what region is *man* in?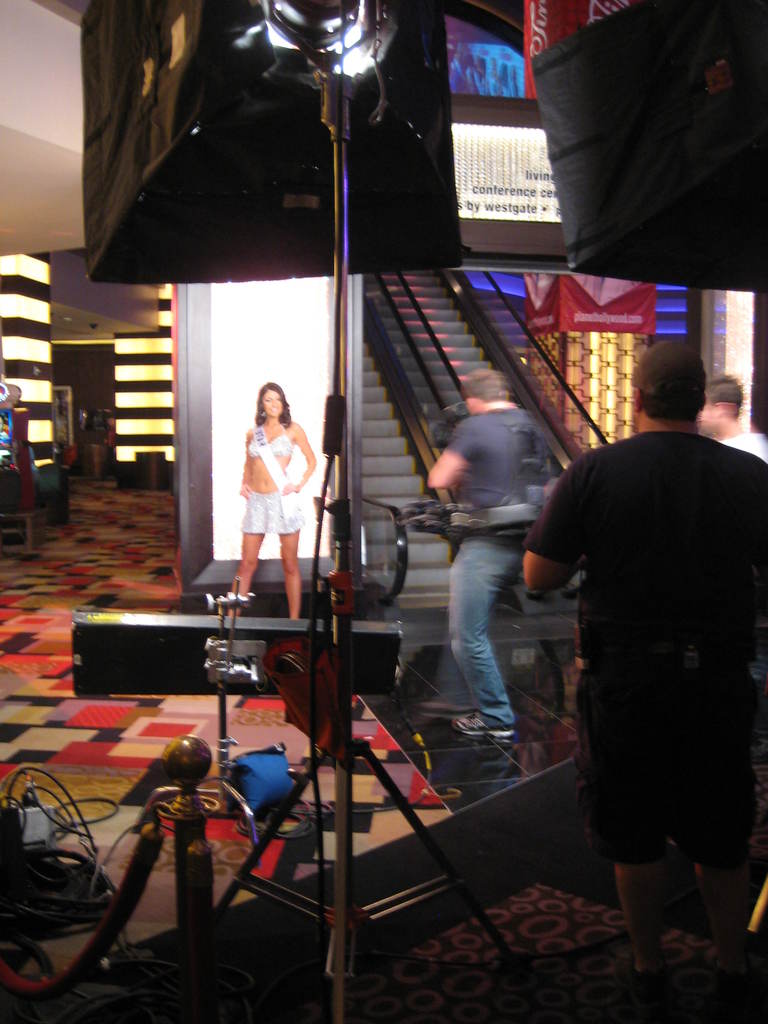
box(417, 366, 551, 742).
